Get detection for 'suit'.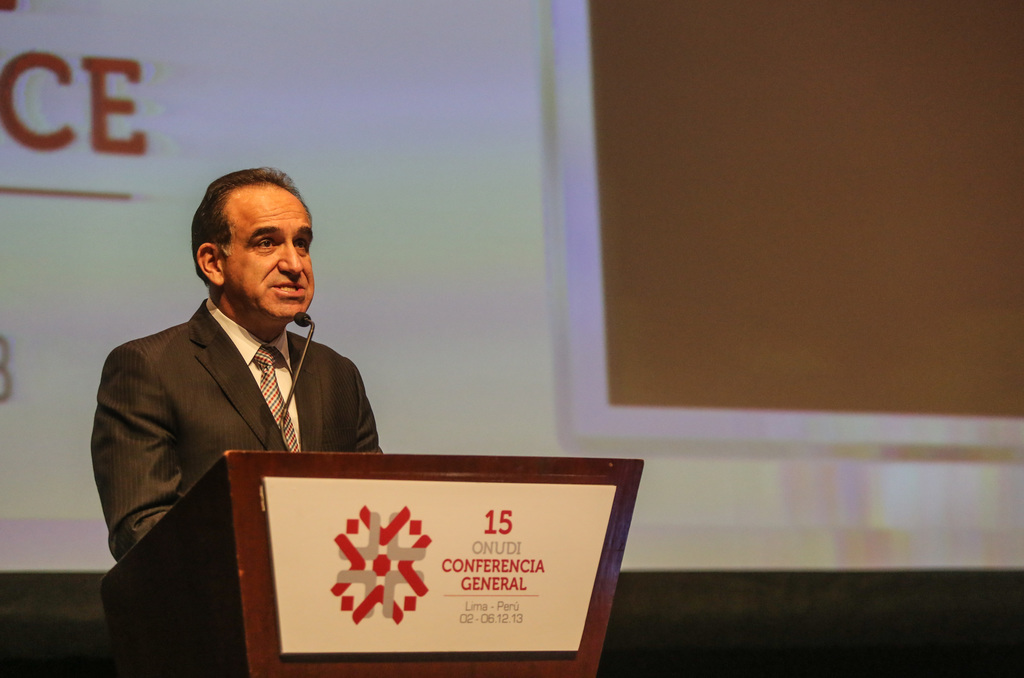
Detection: [76,210,377,595].
